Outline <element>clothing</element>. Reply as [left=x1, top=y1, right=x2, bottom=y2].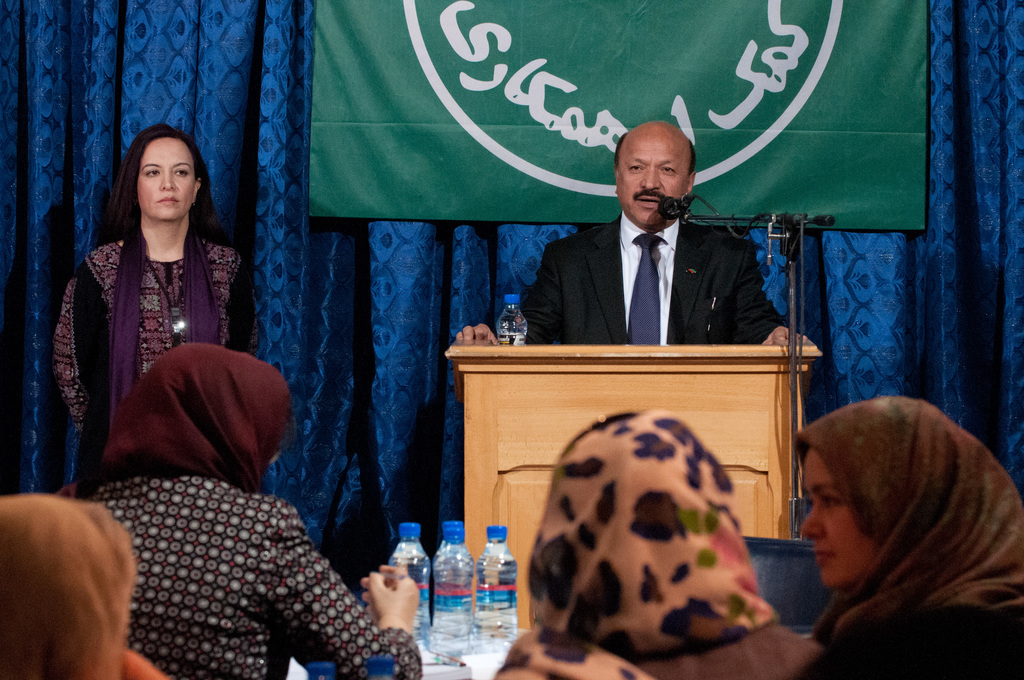
[left=53, top=215, right=259, bottom=429].
